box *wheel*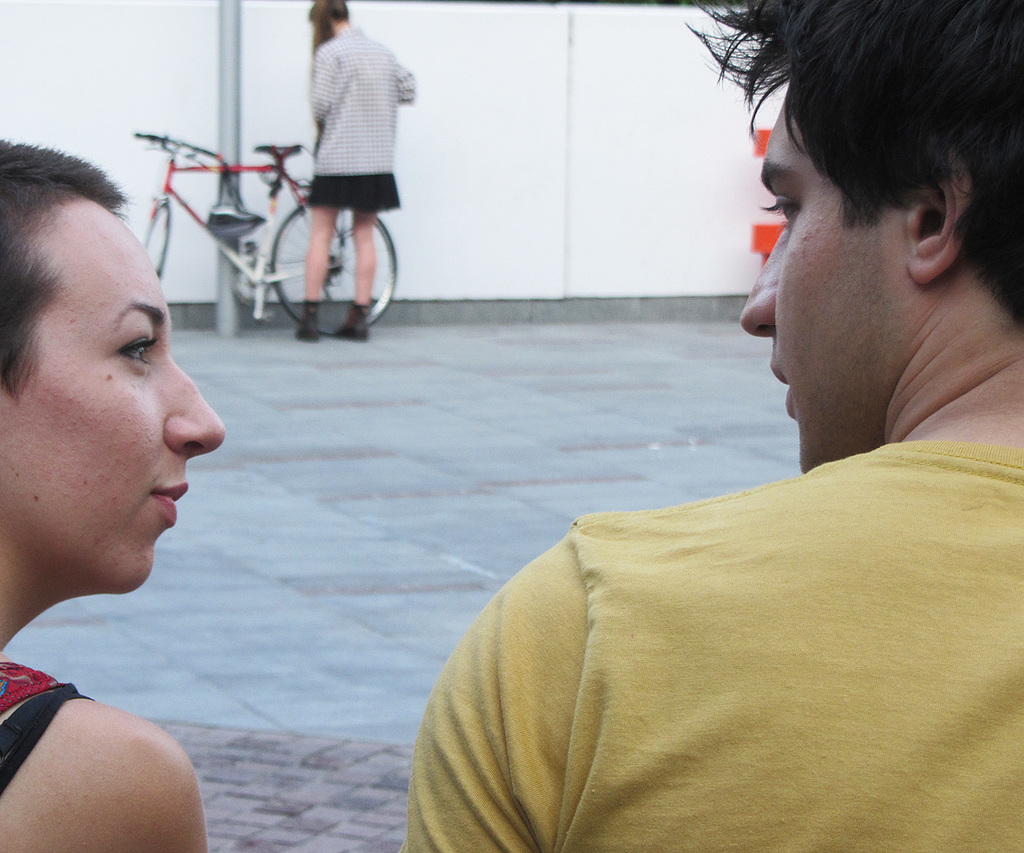
269 199 396 337
